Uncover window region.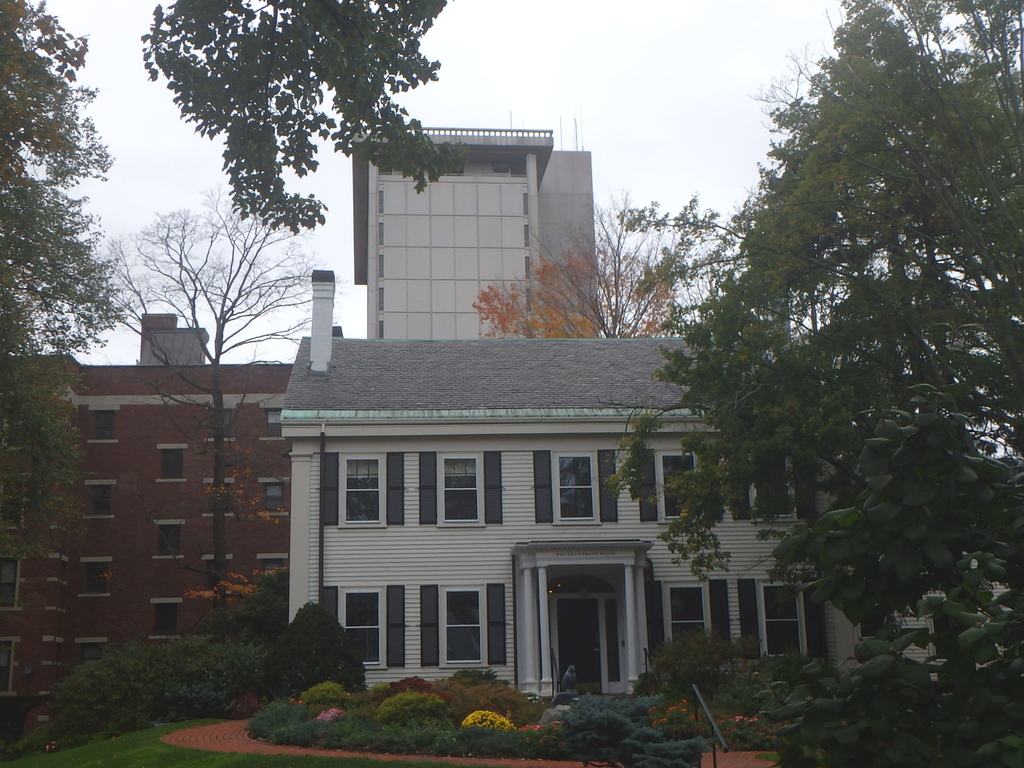
Uncovered: 0, 474, 27, 532.
